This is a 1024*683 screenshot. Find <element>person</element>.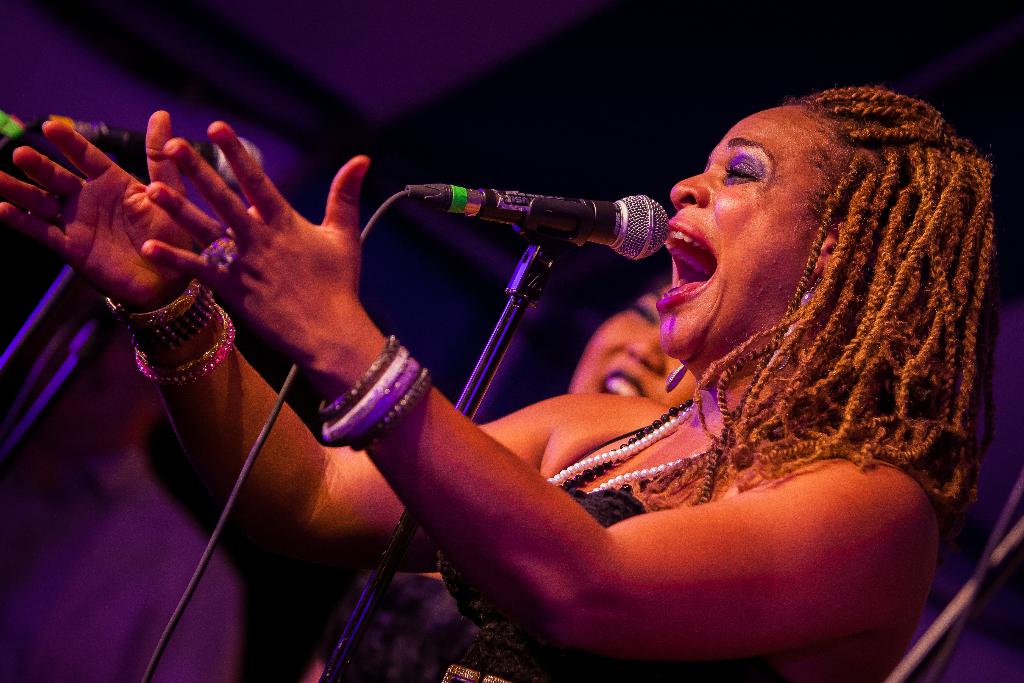
Bounding box: [337, 278, 705, 682].
